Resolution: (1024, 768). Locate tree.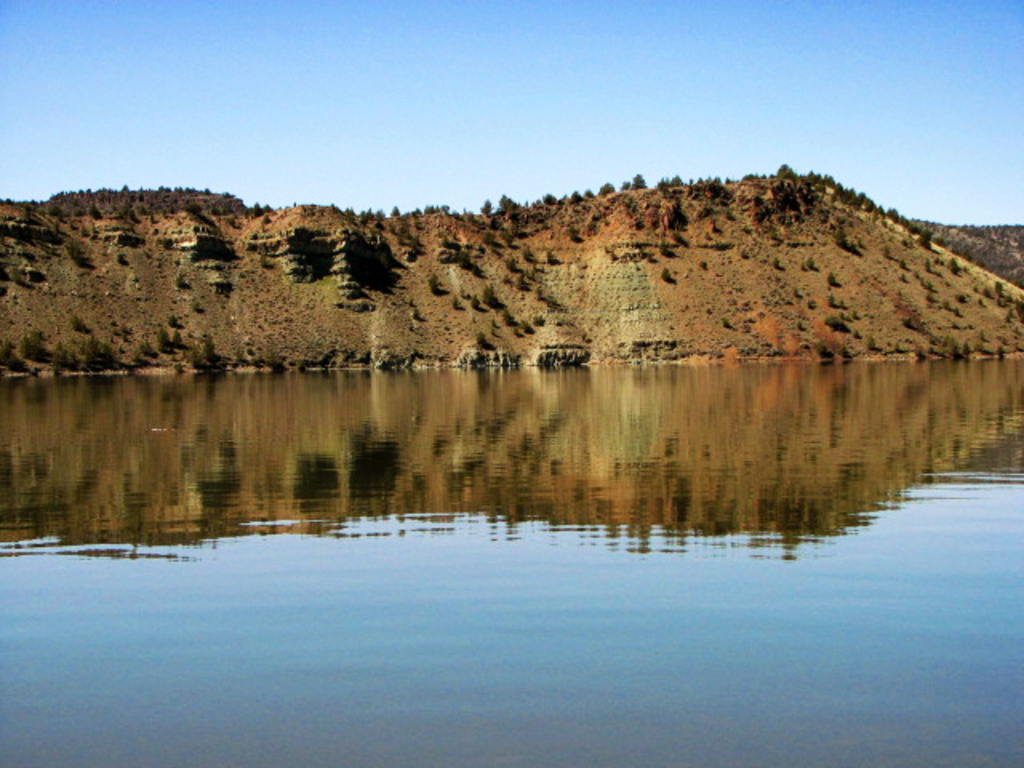
{"left": 53, "top": 342, "right": 75, "bottom": 371}.
